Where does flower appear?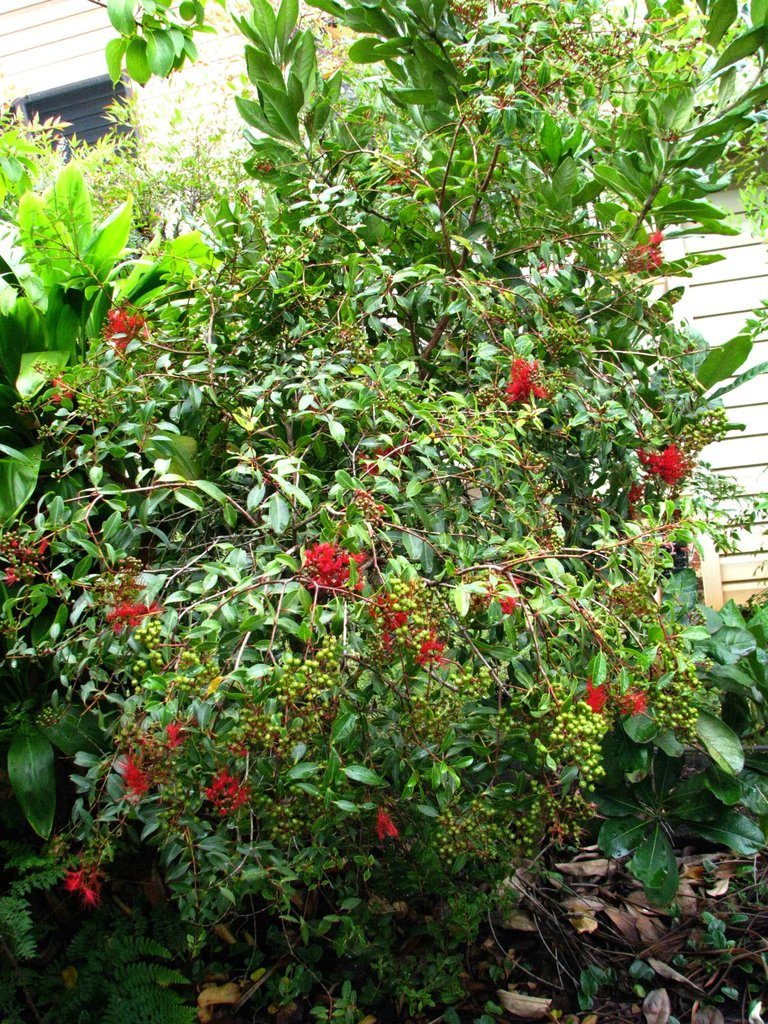
Appears at rect(628, 440, 687, 484).
